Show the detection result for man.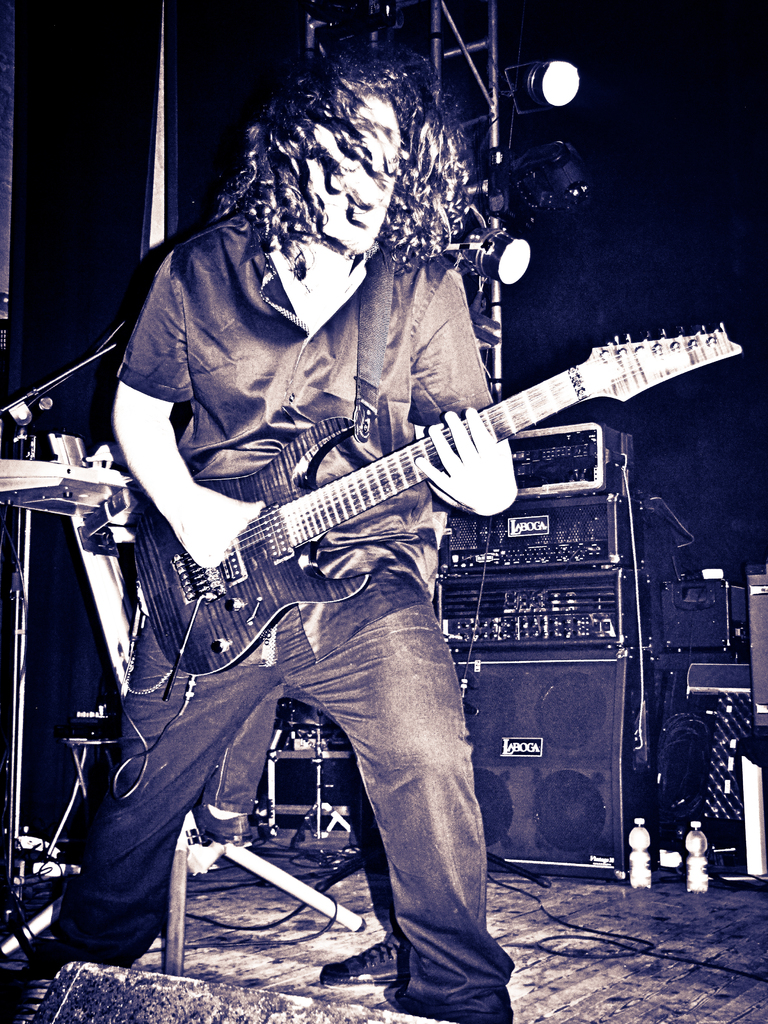
l=0, t=52, r=511, b=1023.
